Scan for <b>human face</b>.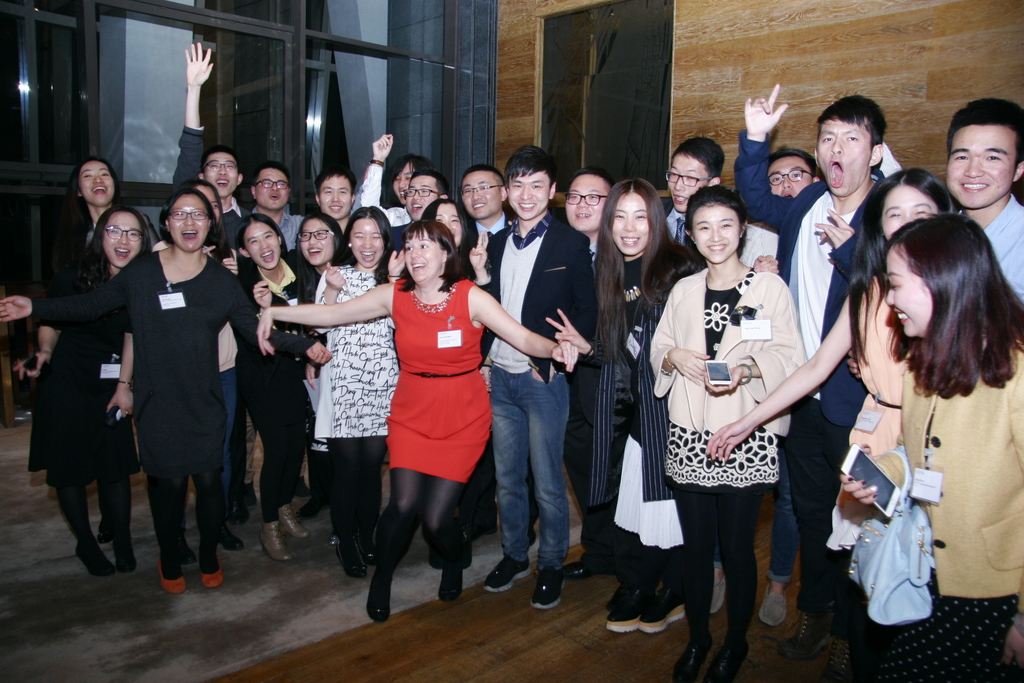
Scan result: [left=349, top=218, right=384, bottom=269].
